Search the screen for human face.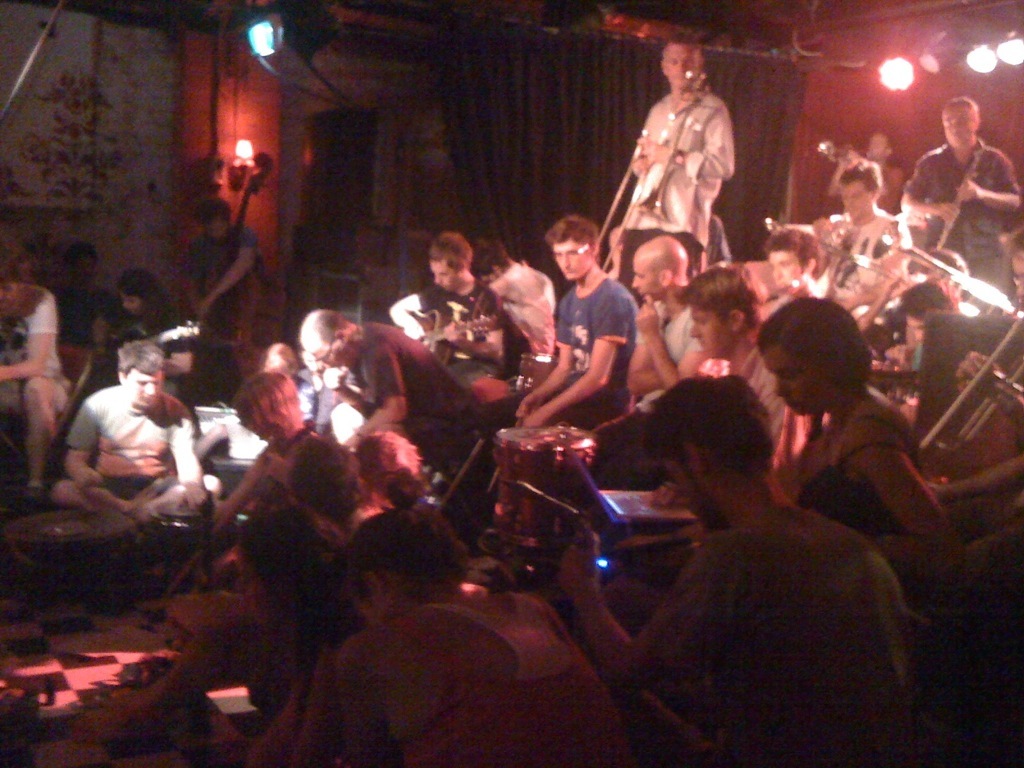
Found at l=838, t=175, r=870, b=222.
